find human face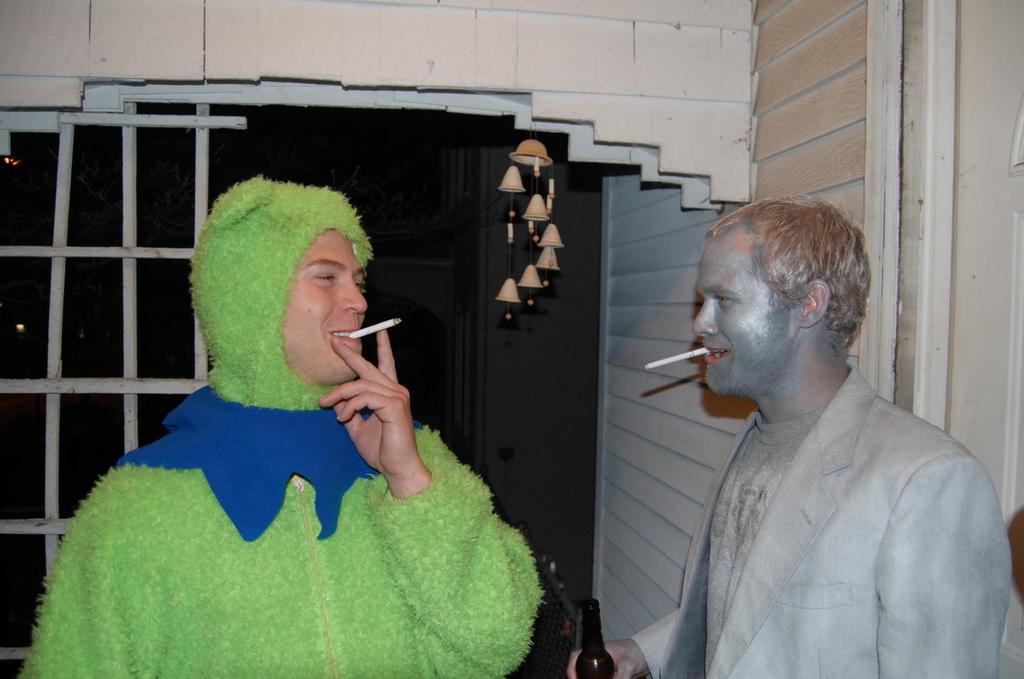
pyautogui.locateOnScreen(282, 232, 368, 384)
